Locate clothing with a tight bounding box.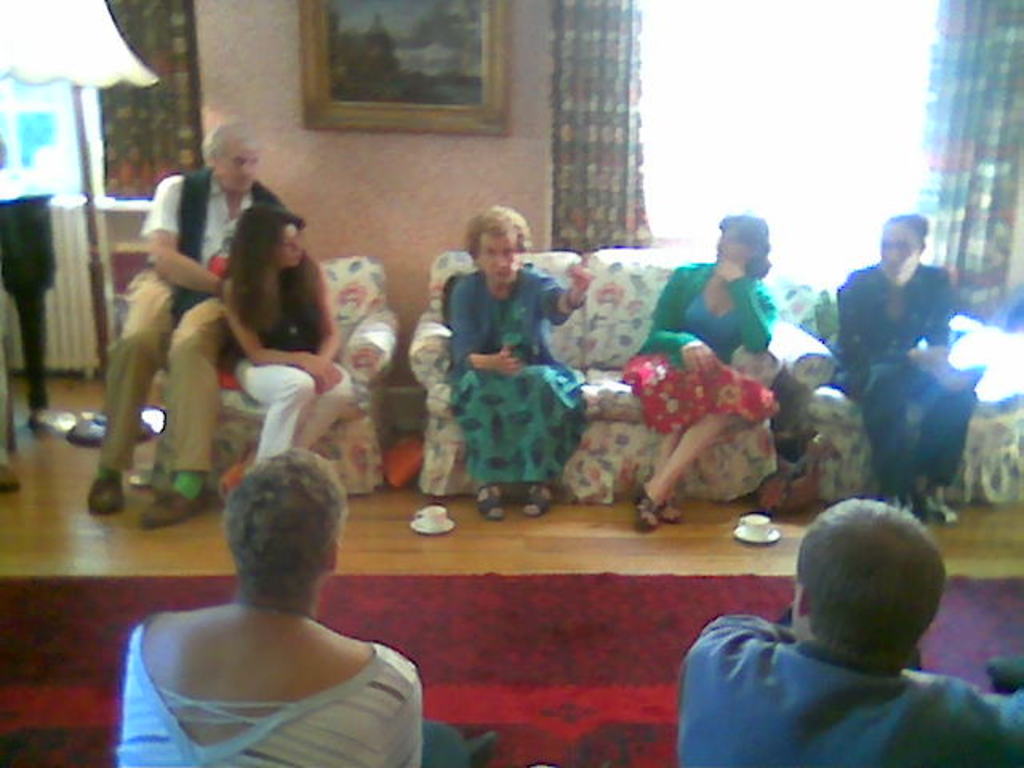
[117, 611, 493, 766].
